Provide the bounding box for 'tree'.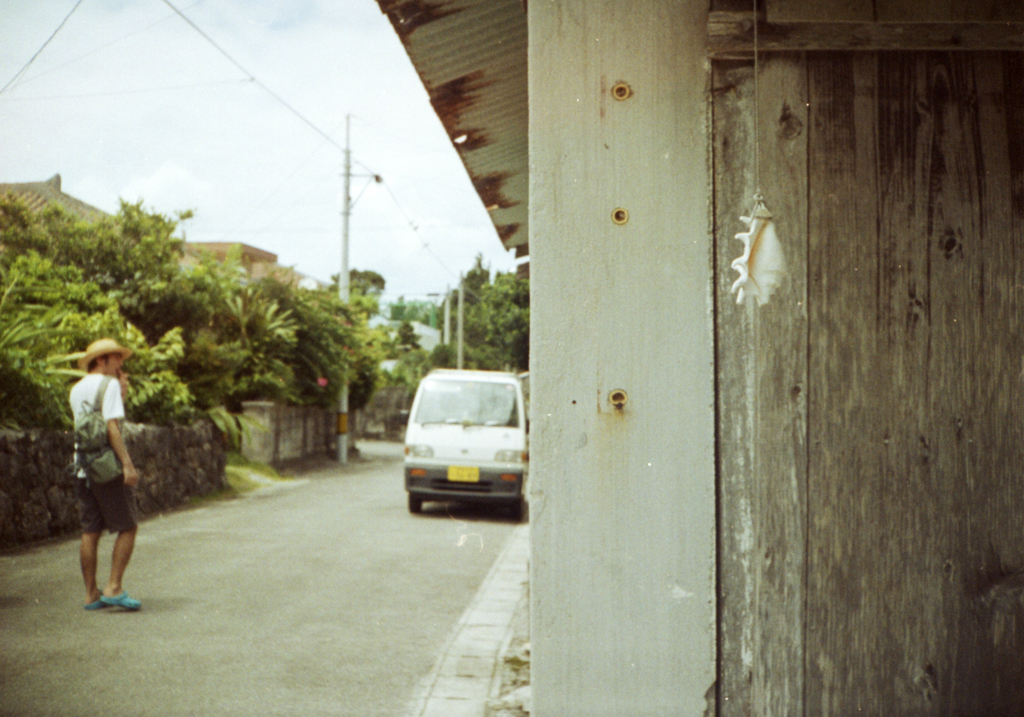
pyautogui.locateOnScreen(76, 205, 198, 327).
